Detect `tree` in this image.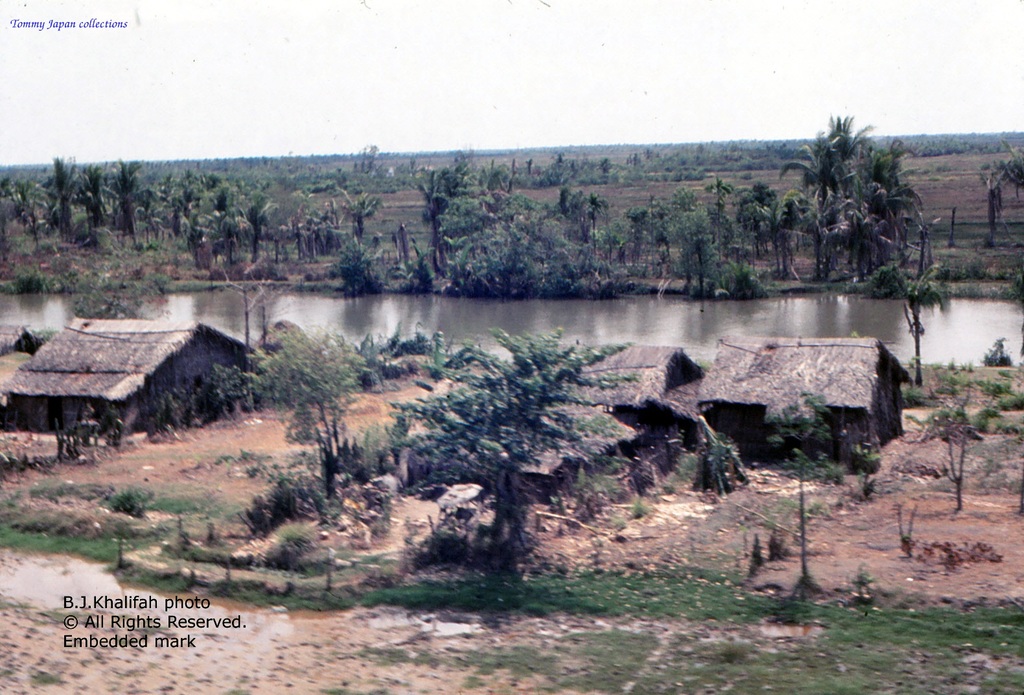
Detection: (868,262,940,386).
